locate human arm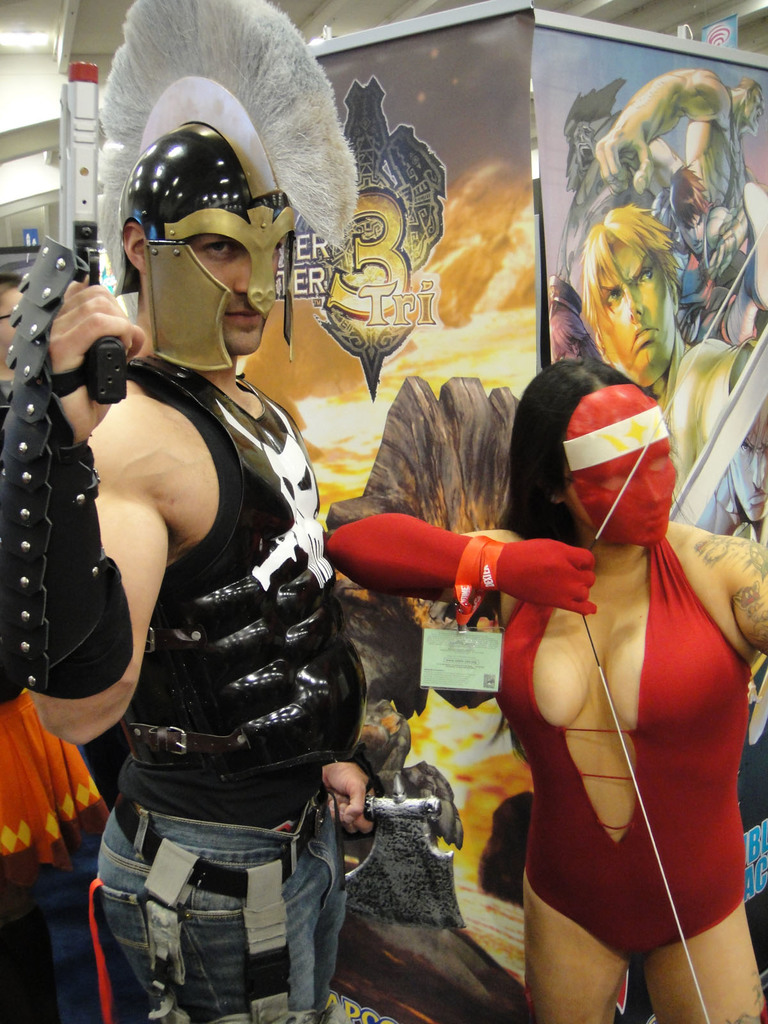
[x1=718, y1=504, x2=767, y2=679]
